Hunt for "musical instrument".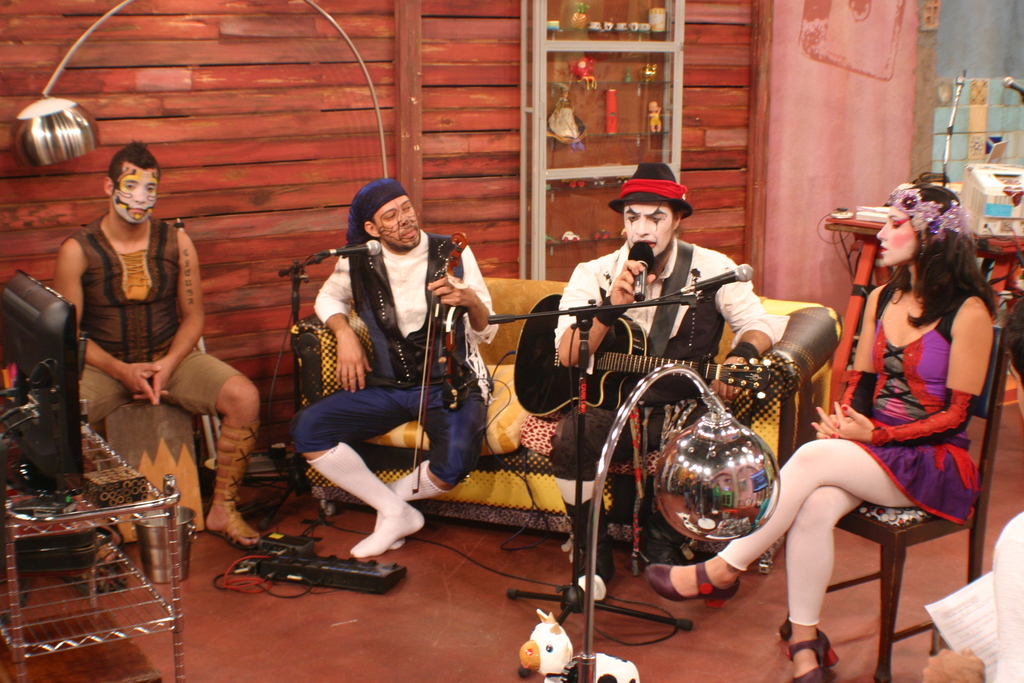
Hunted down at <box>408,227,473,493</box>.
